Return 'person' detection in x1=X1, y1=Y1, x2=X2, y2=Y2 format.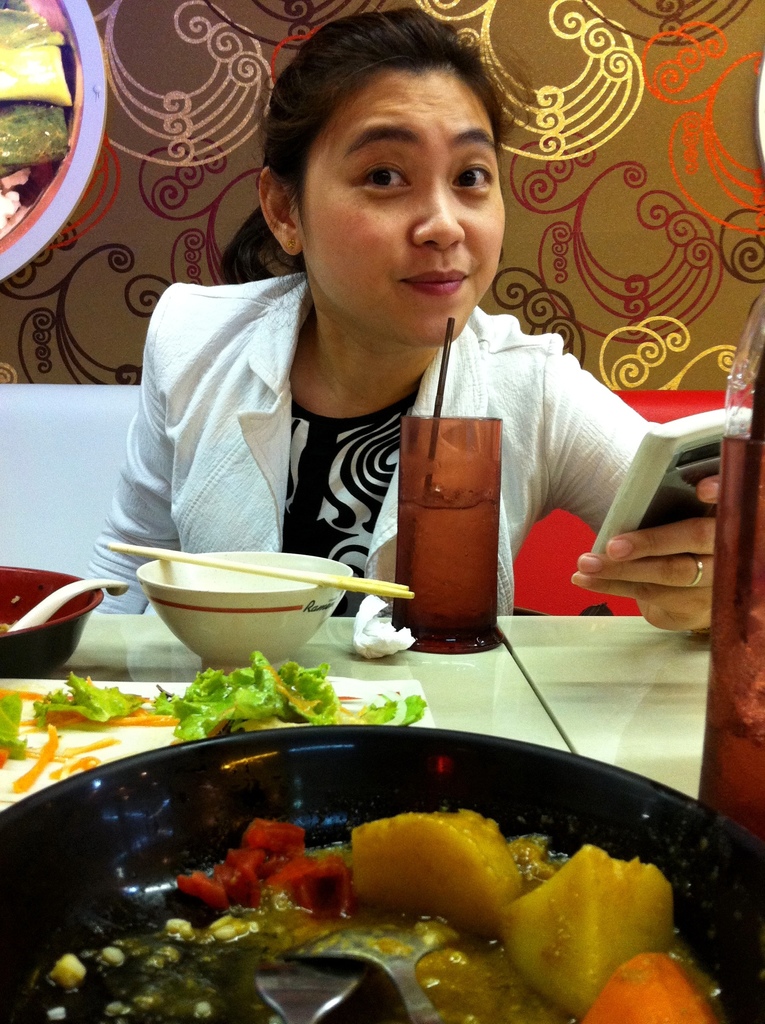
x1=91, y1=10, x2=721, y2=631.
